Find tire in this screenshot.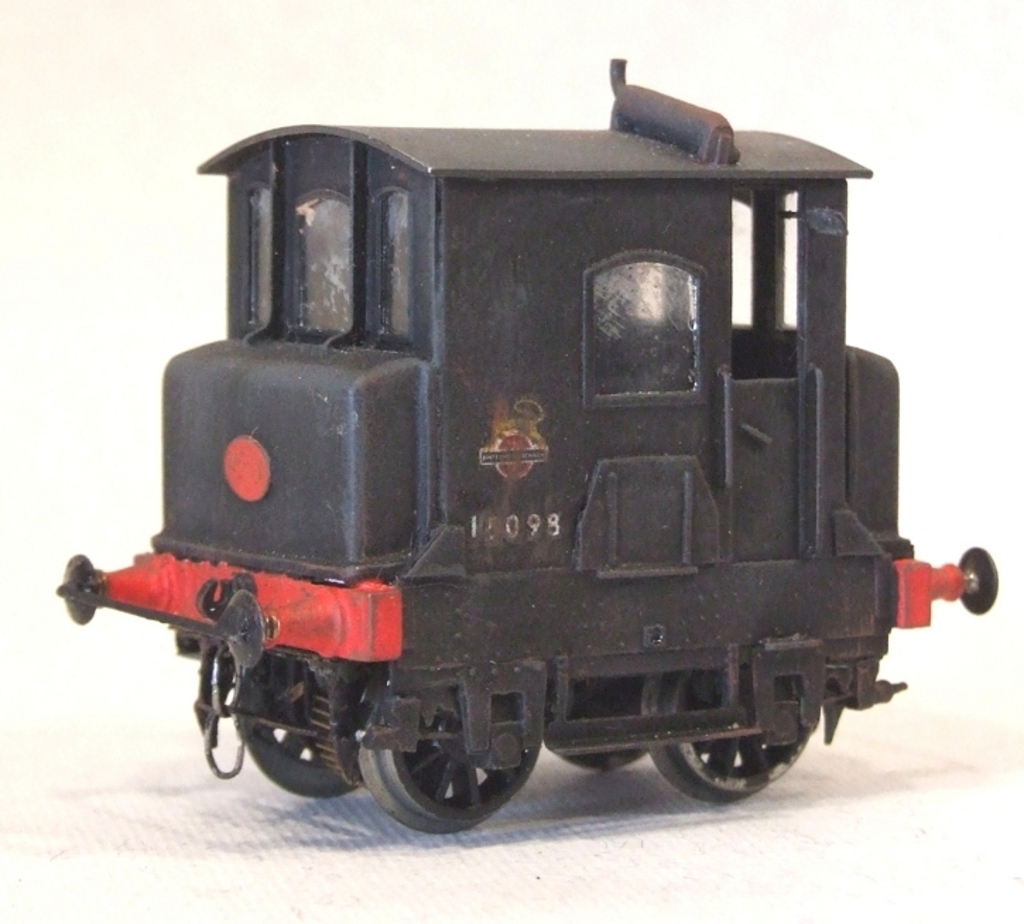
The bounding box for tire is {"left": 538, "top": 671, "right": 667, "bottom": 776}.
